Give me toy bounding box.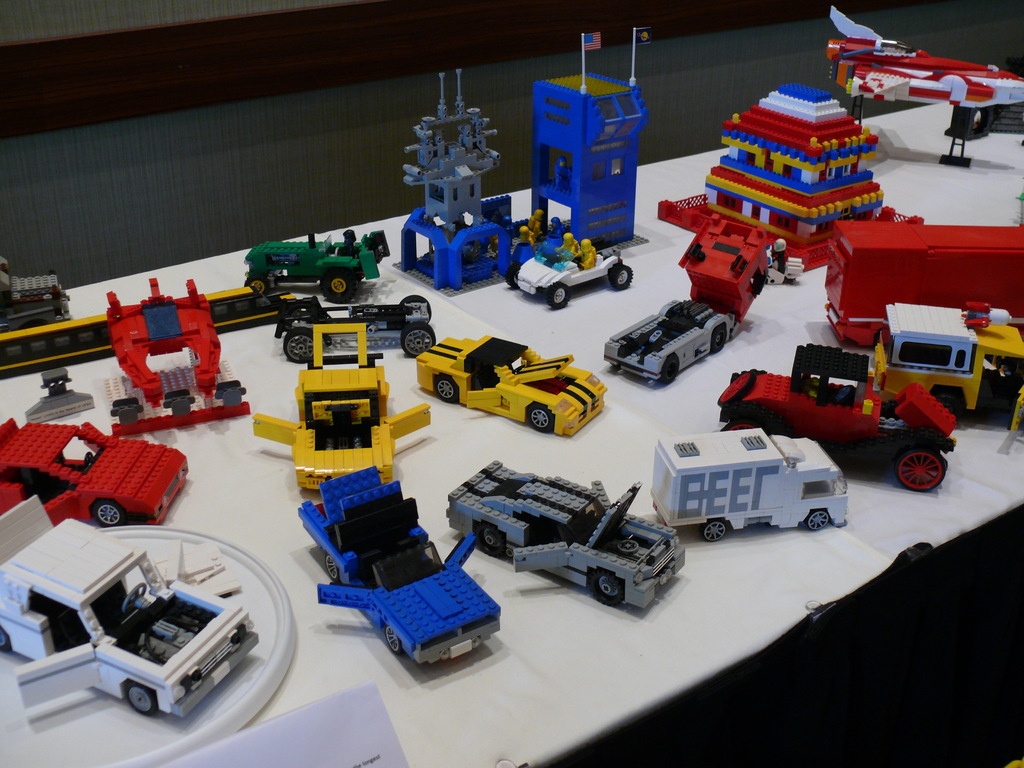
{"left": 95, "top": 275, "right": 253, "bottom": 426}.
